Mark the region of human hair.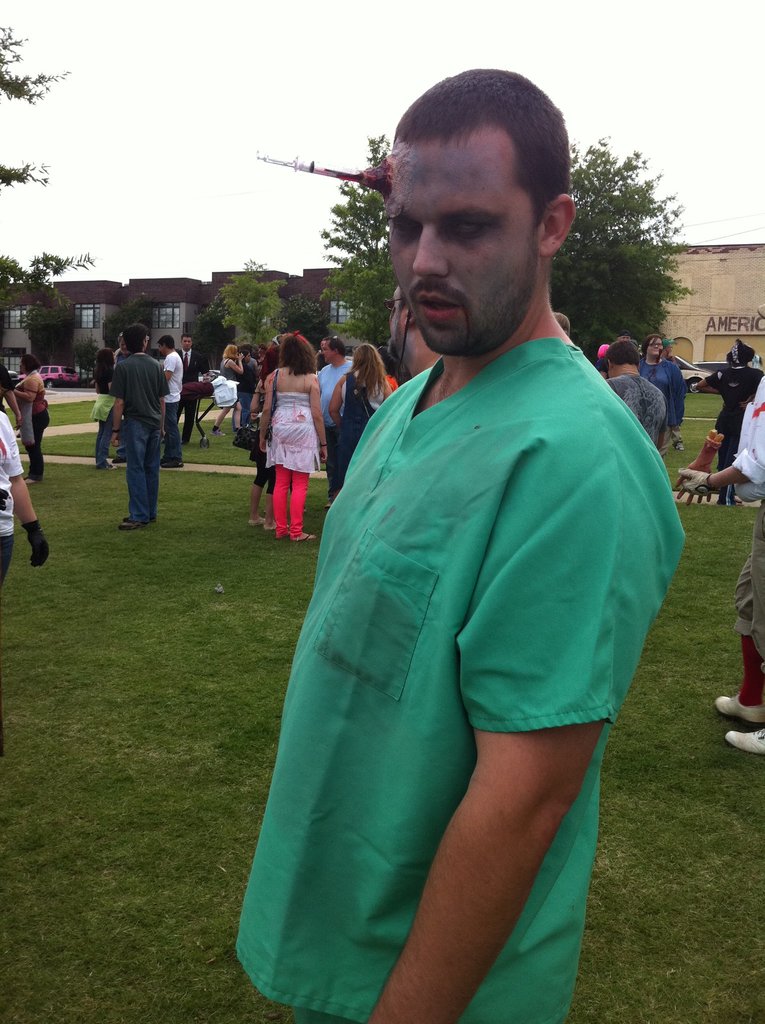
Region: 93/349/112/391.
